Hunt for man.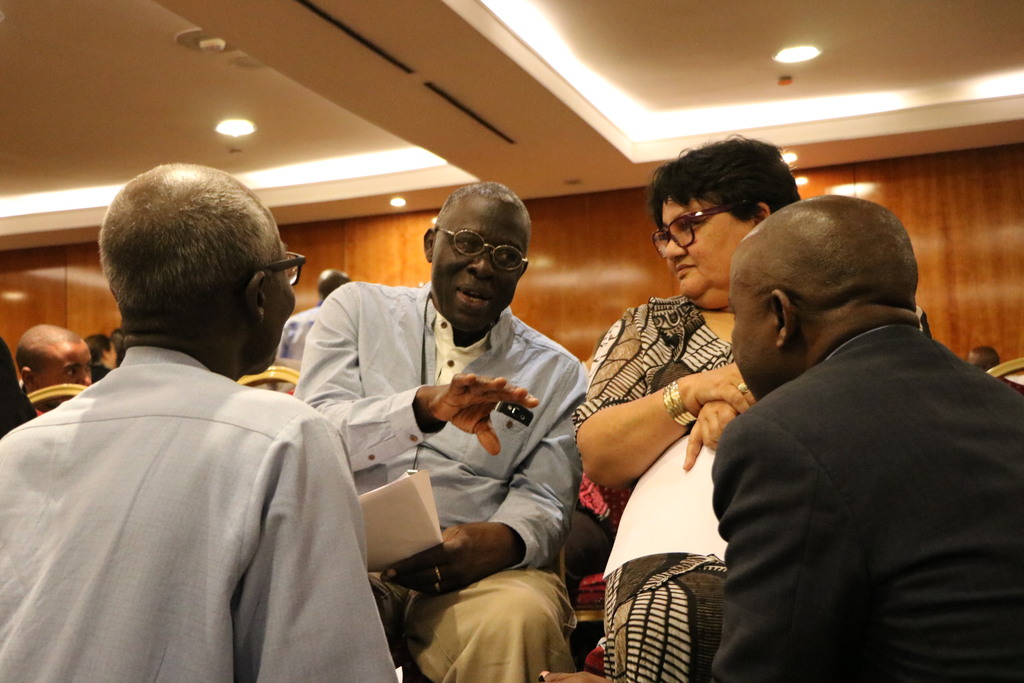
Hunted down at [8,154,378,680].
